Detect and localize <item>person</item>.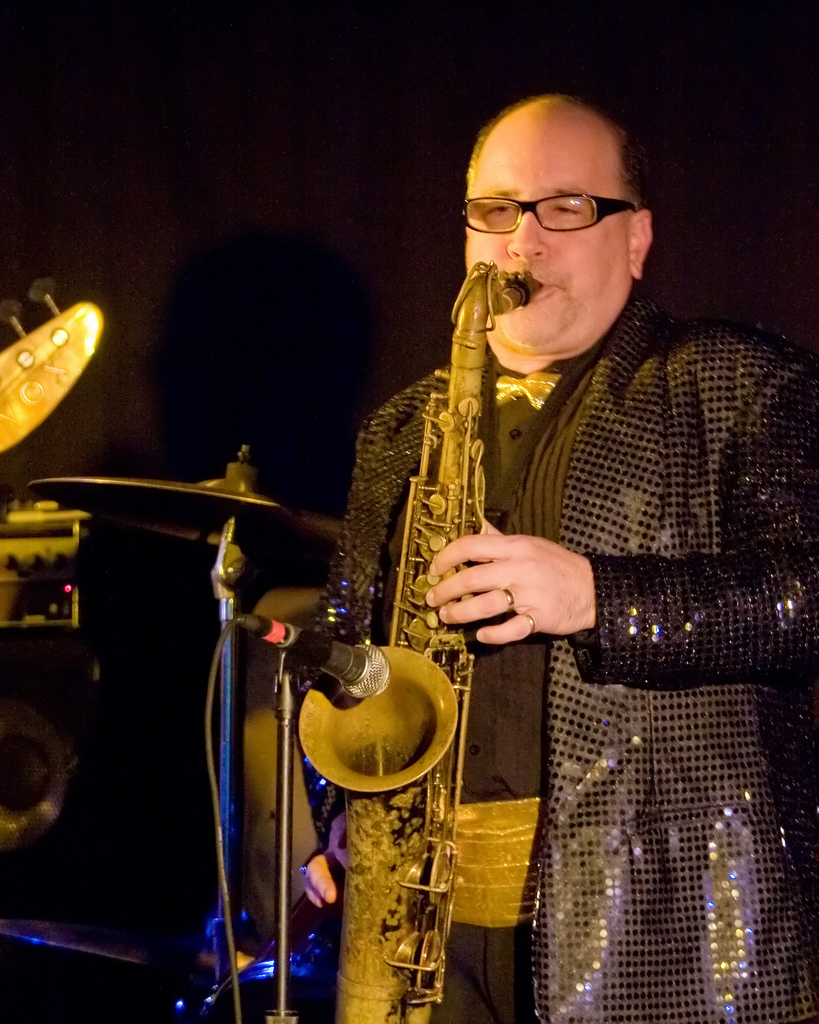
Localized at [304,88,709,892].
